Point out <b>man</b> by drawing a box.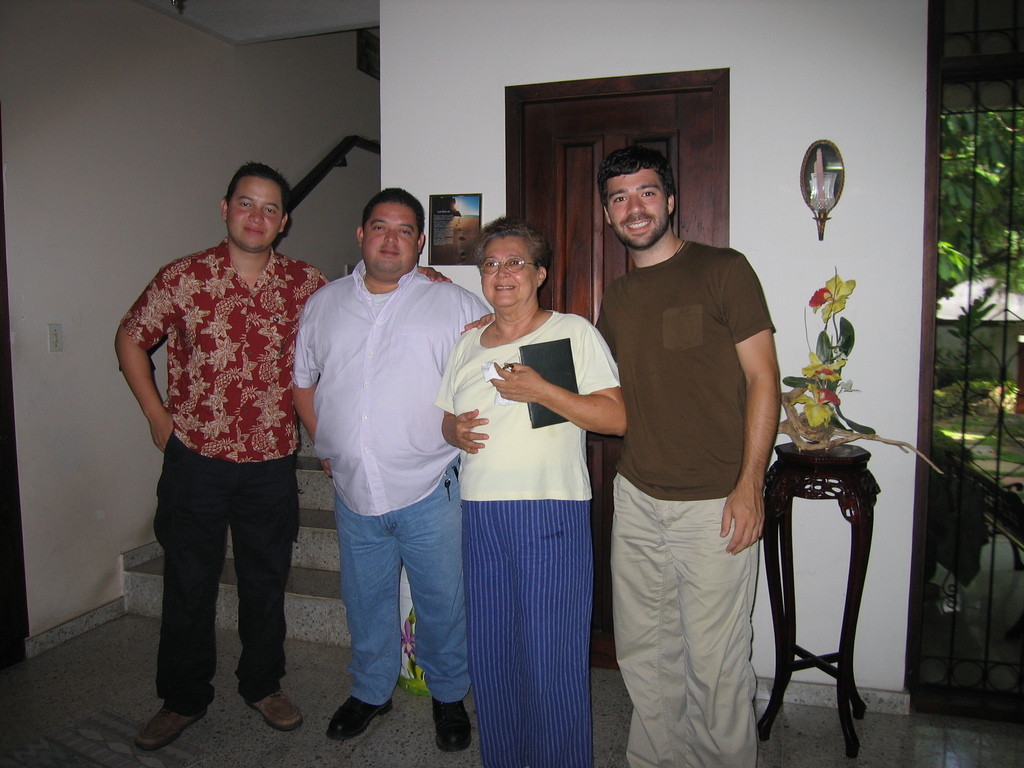
l=597, t=141, r=778, b=767.
